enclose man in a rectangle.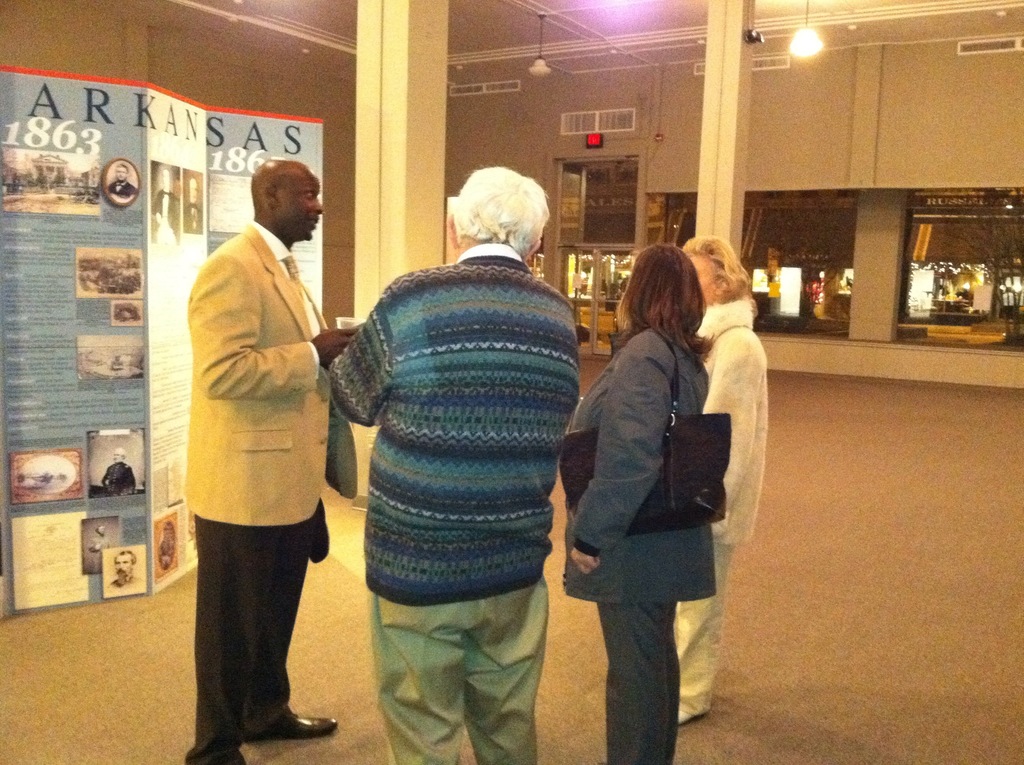
<box>164,140,353,742</box>.
